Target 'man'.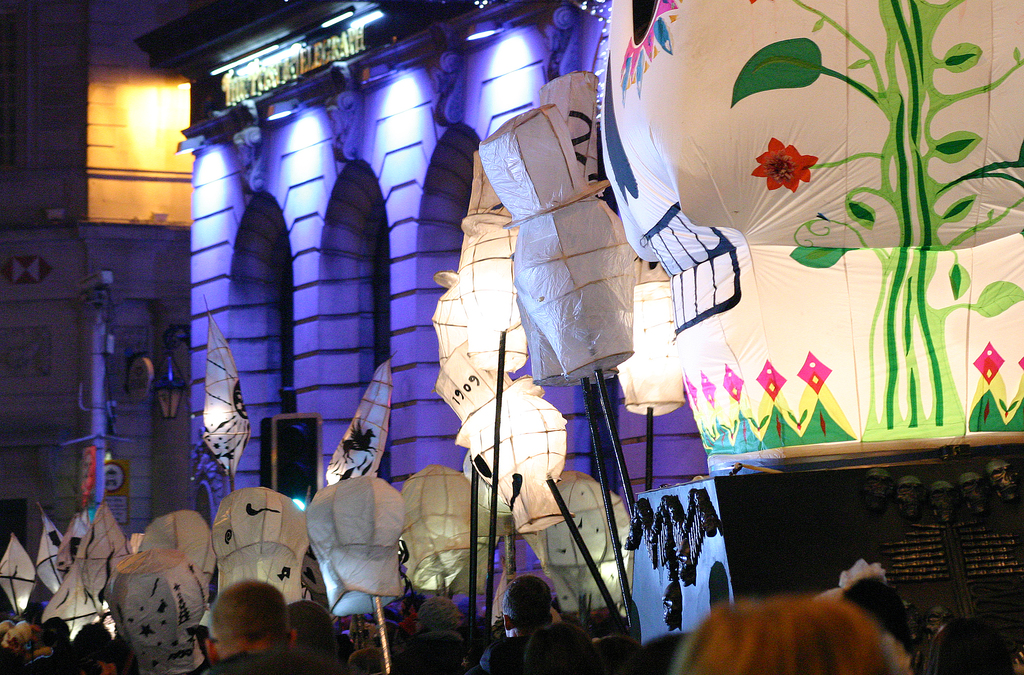
Target region: x1=201, y1=580, x2=310, y2=674.
